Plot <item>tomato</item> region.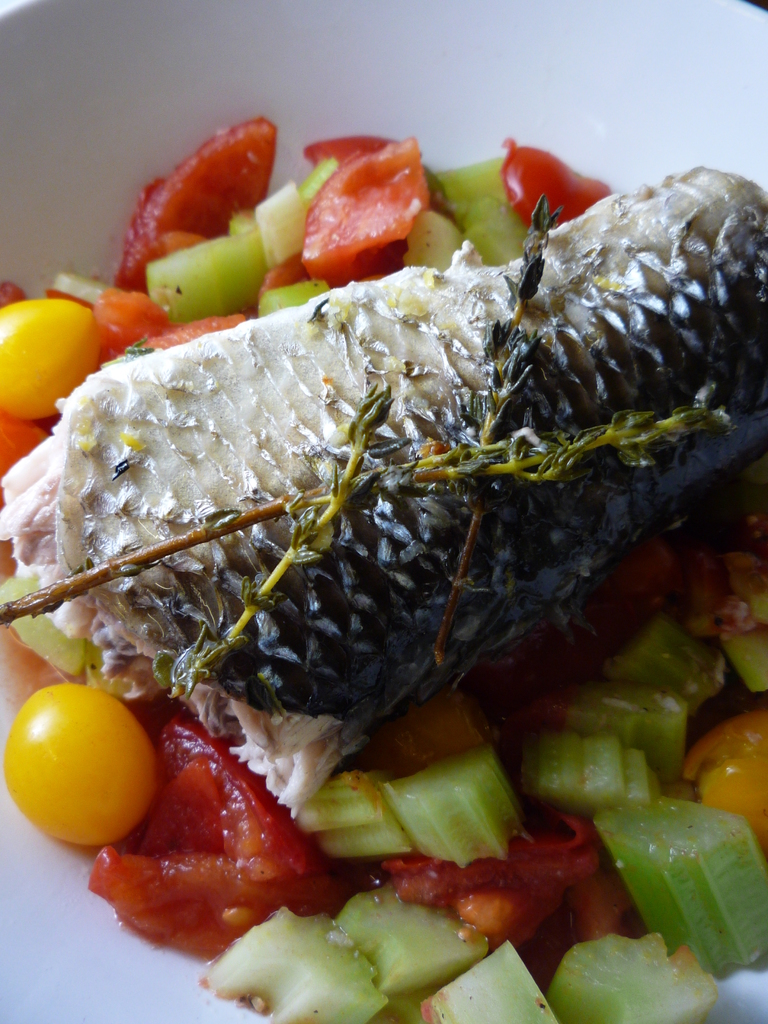
Plotted at locate(387, 805, 596, 950).
